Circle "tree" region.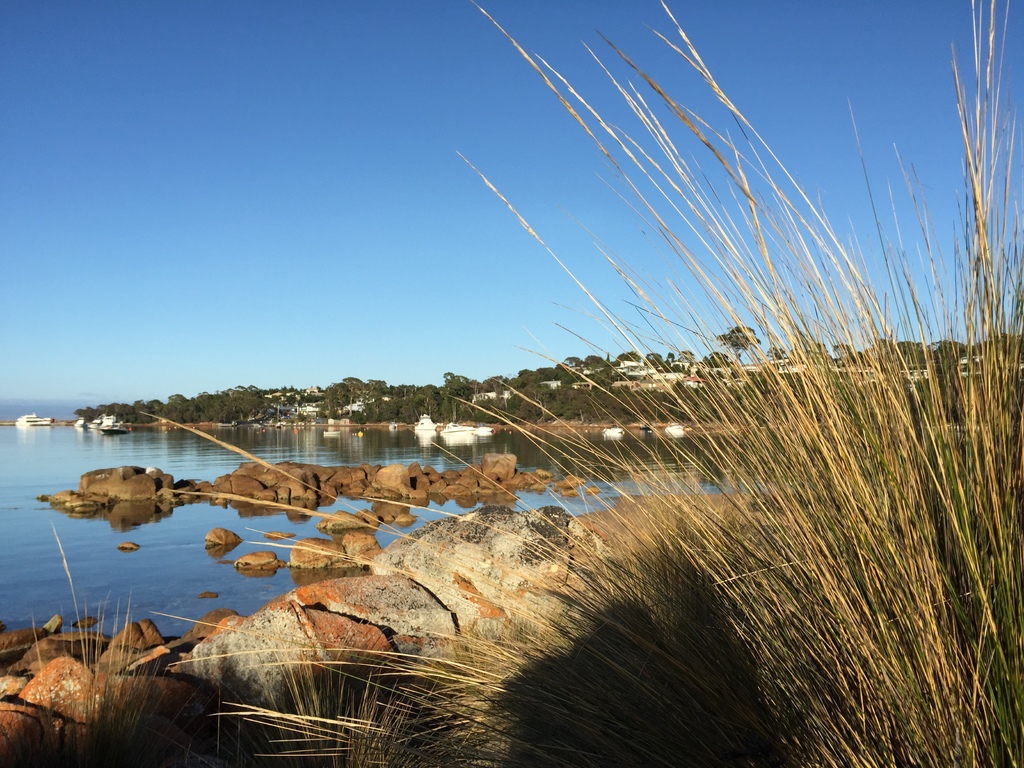
Region: pyautogui.locateOnScreen(721, 317, 753, 357).
